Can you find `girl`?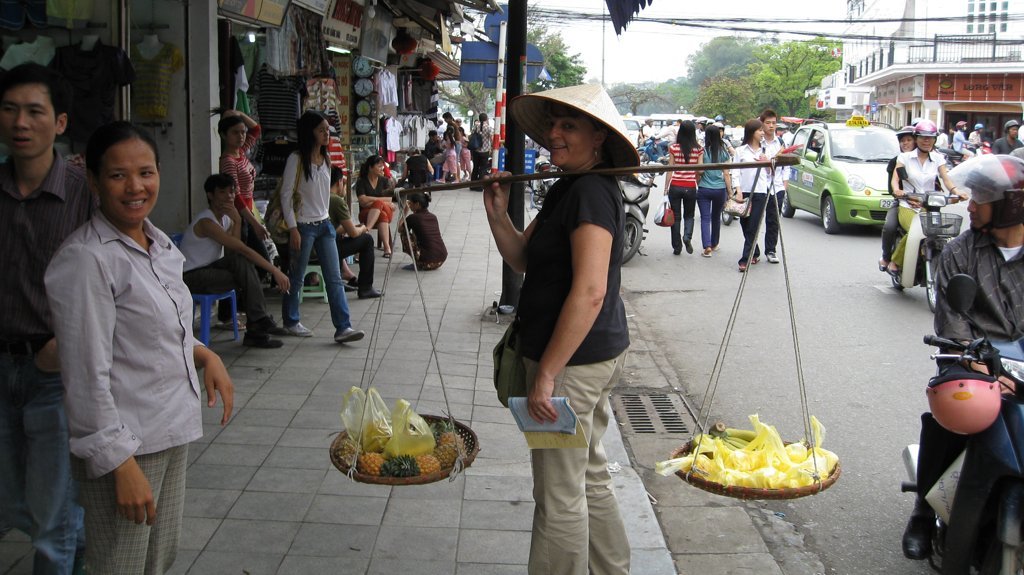
Yes, bounding box: (461,126,469,182).
